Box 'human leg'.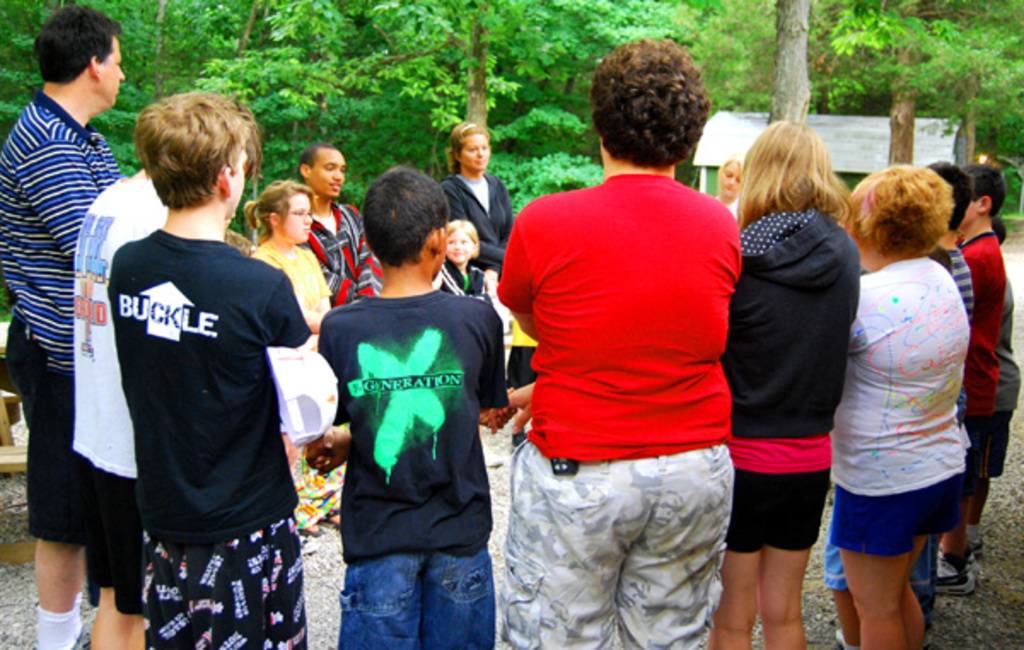
box=[763, 437, 811, 647].
